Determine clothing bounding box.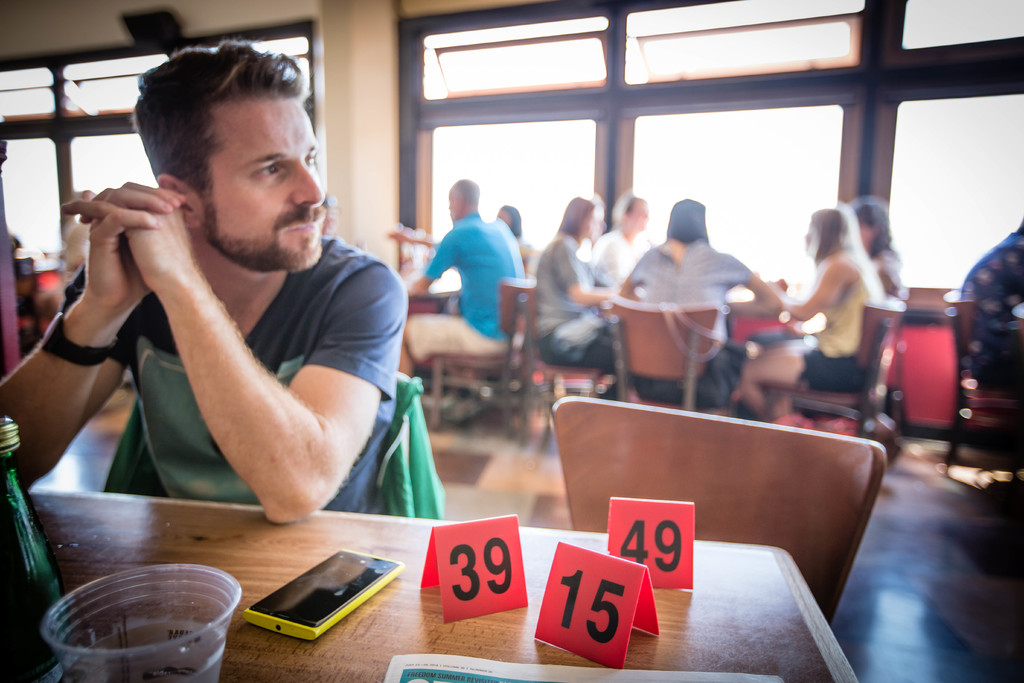
Determined: [585, 231, 655, 285].
